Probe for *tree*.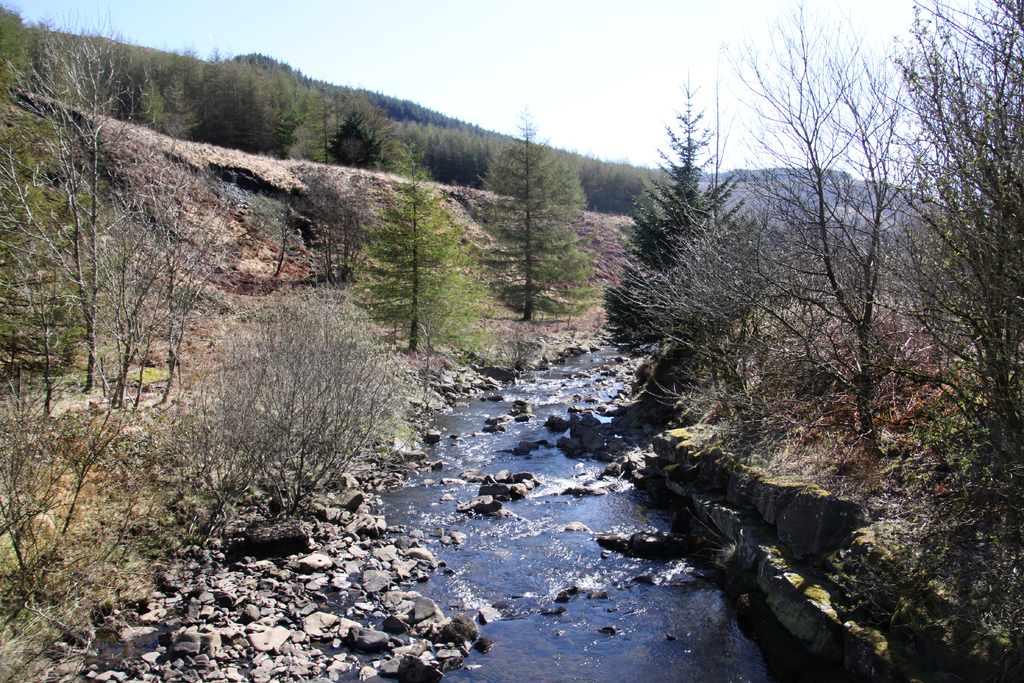
Probe result: l=349, t=161, r=483, b=352.
